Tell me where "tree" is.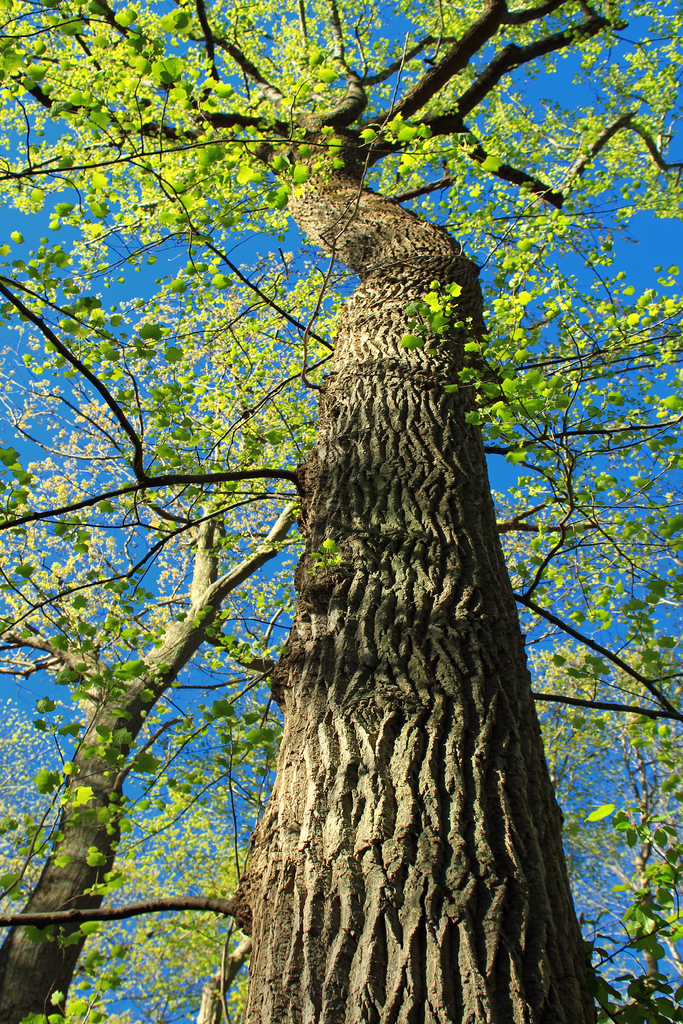
"tree" is at box(0, 206, 682, 1023).
